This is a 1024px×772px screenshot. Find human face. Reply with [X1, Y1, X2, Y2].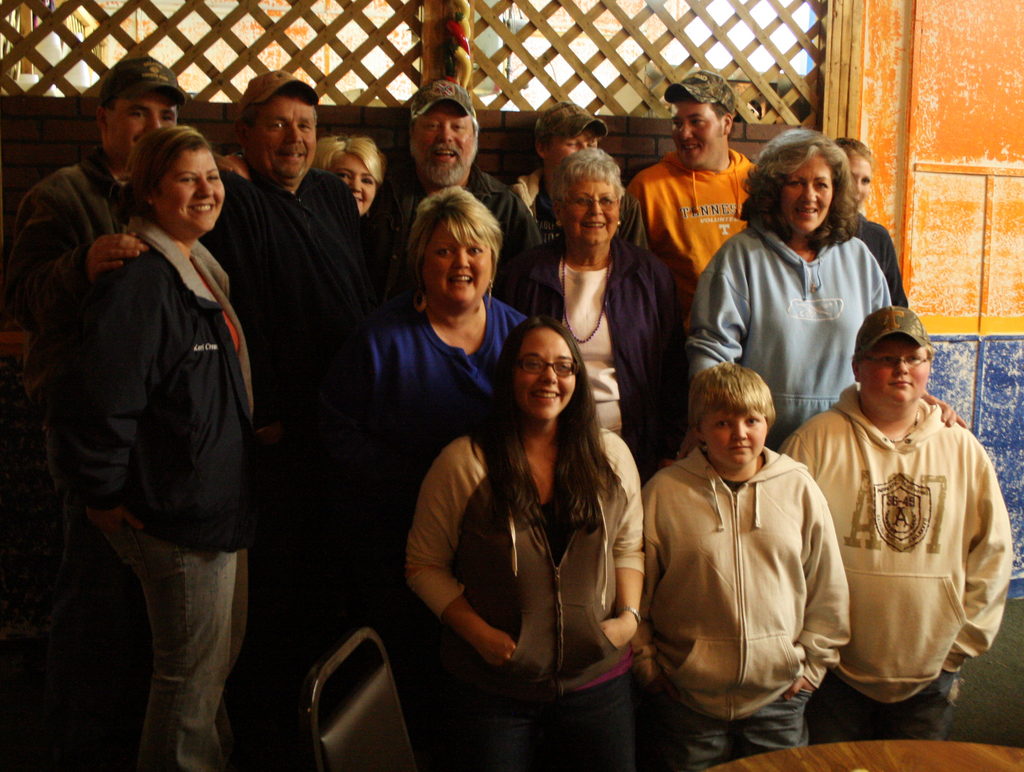
[167, 146, 223, 231].
